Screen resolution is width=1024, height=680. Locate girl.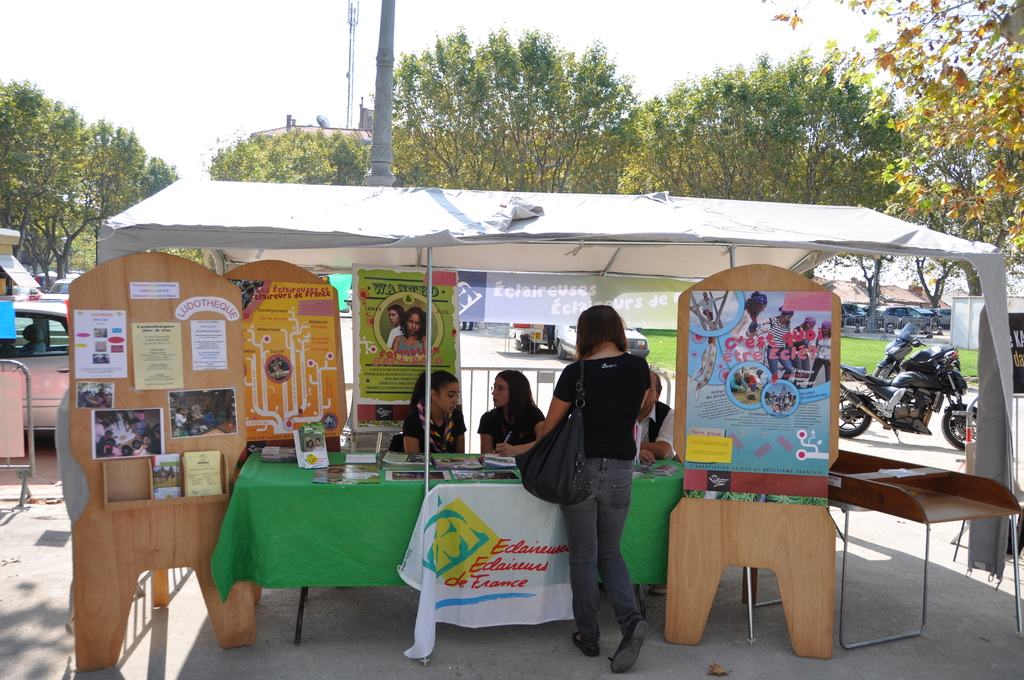
detection(805, 321, 830, 388).
